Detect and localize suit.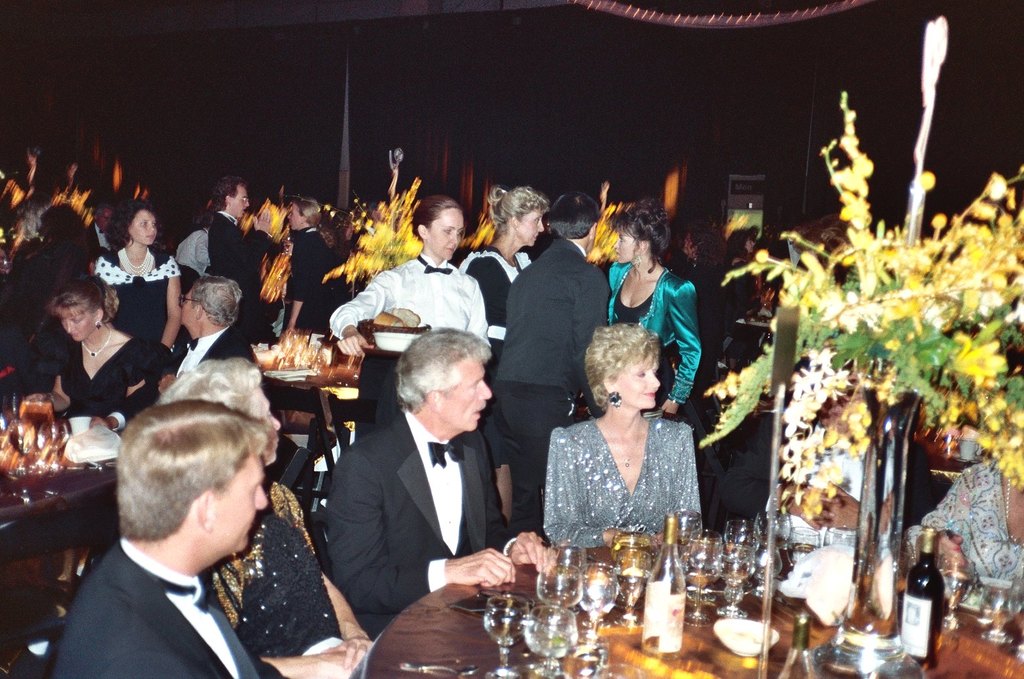
Localized at crop(497, 240, 610, 394).
